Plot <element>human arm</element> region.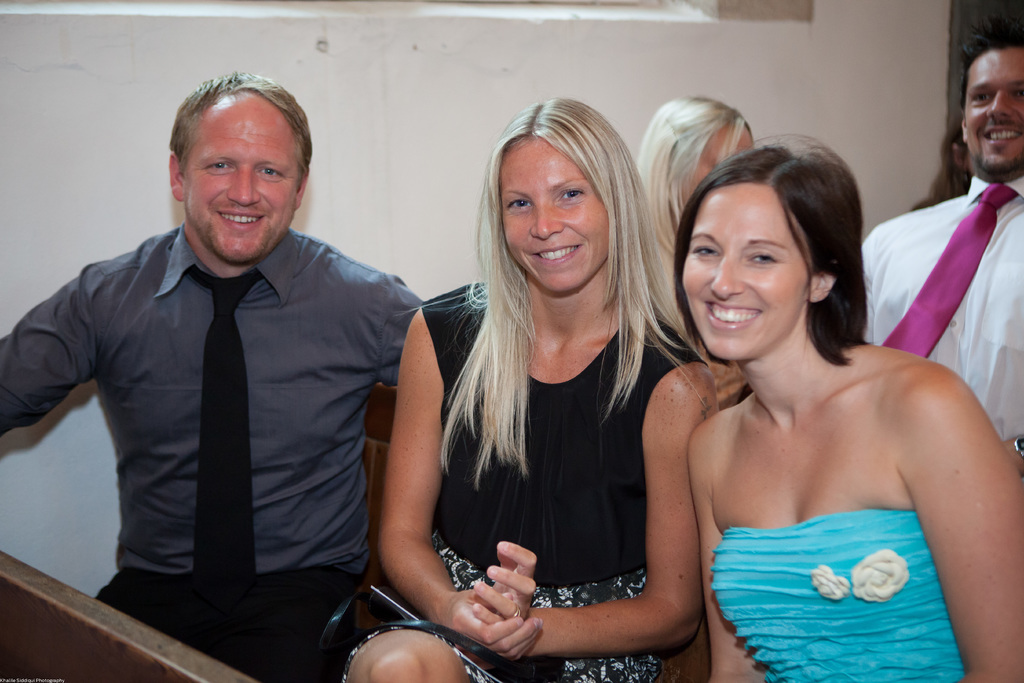
Plotted at box(465, 357, 721, 661).
